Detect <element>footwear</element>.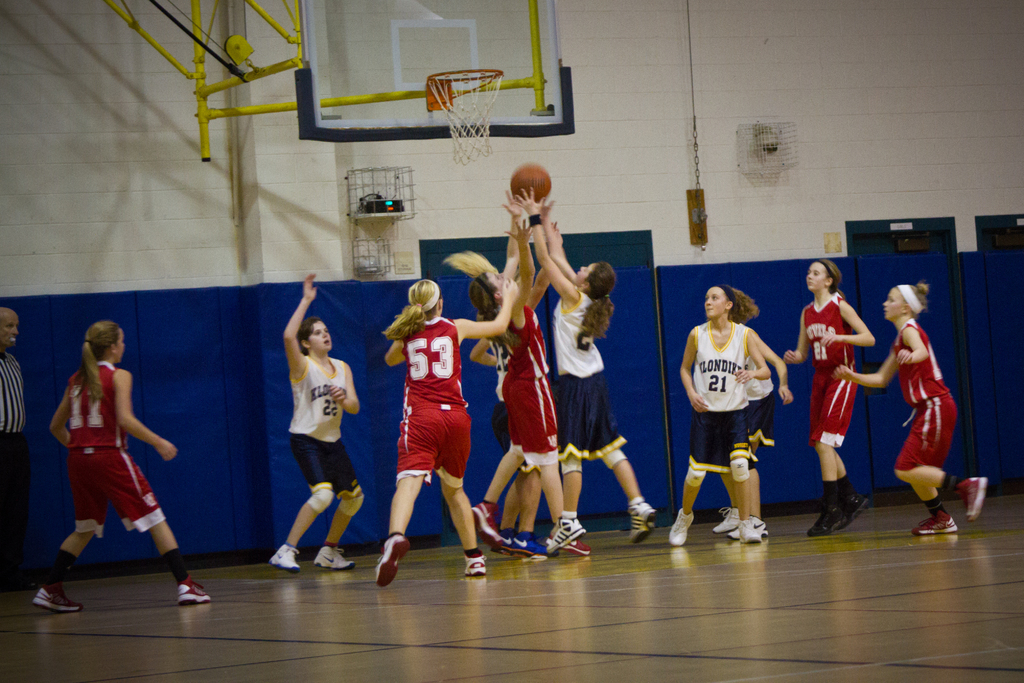
Detected at box=[508, 528, 566, 554].
